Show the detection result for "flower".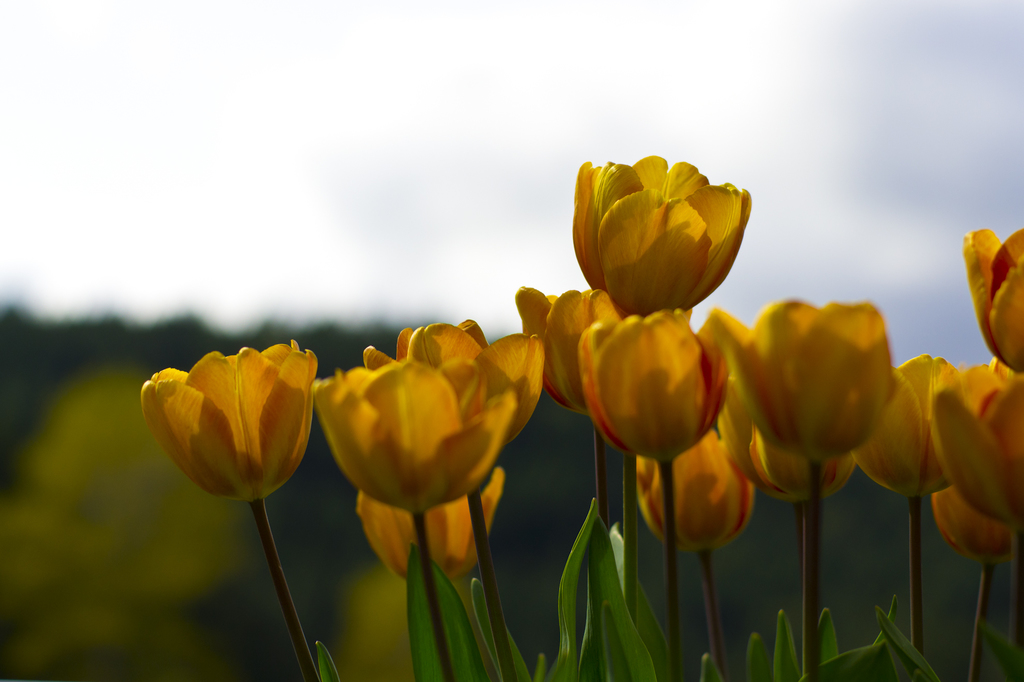
724 293 895 462.
